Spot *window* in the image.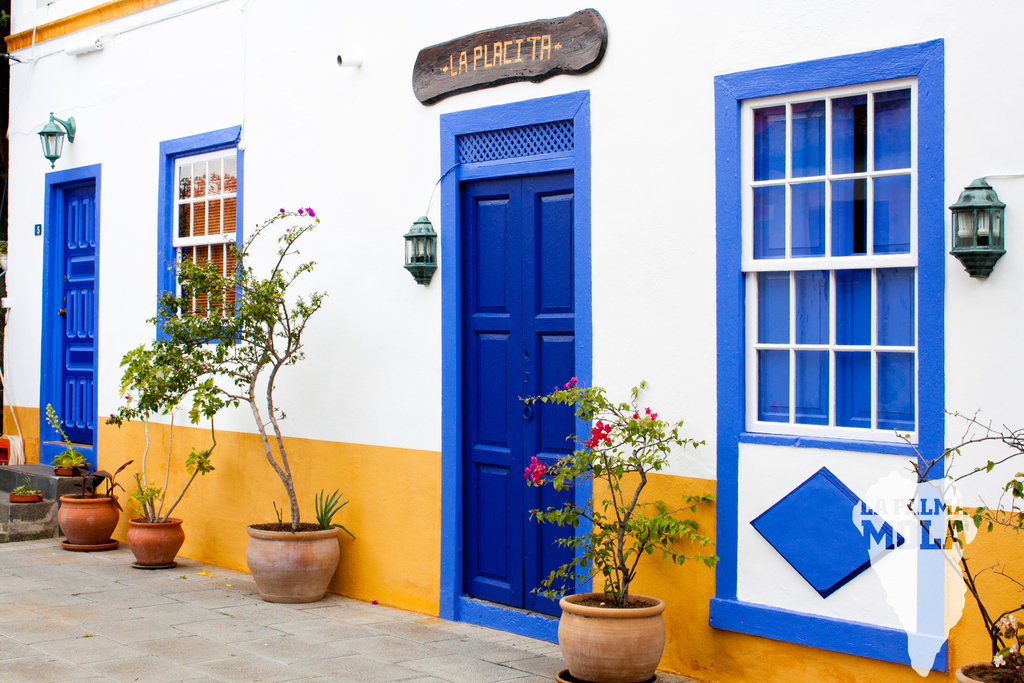
*window* found at <region>149, 122, 254, 348</region>.
